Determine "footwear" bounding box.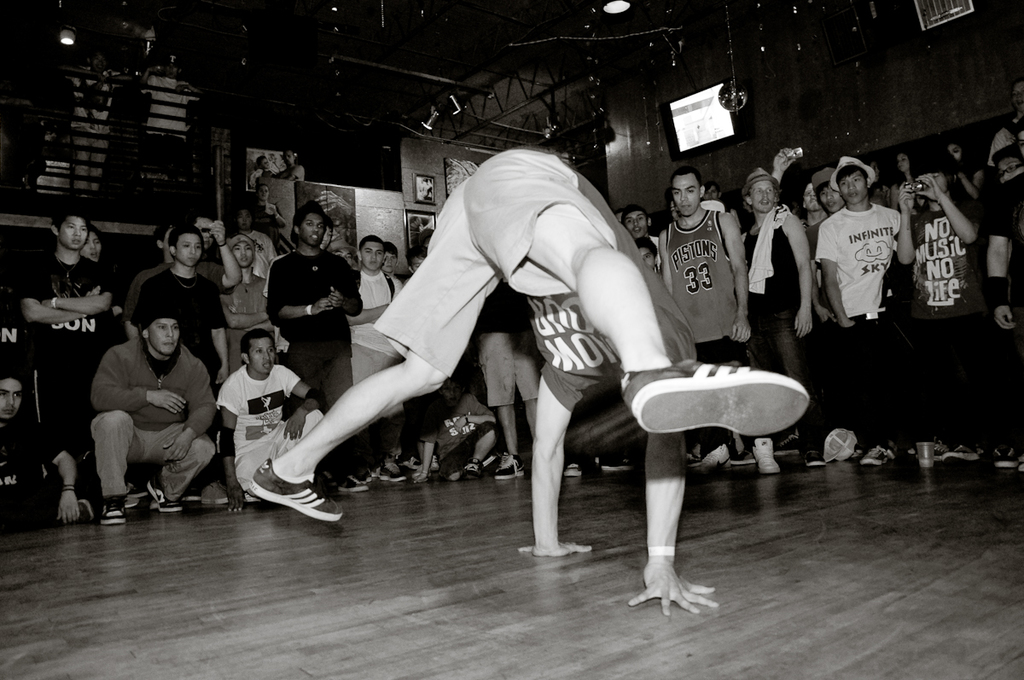
Determined: 379/459/407/481.
